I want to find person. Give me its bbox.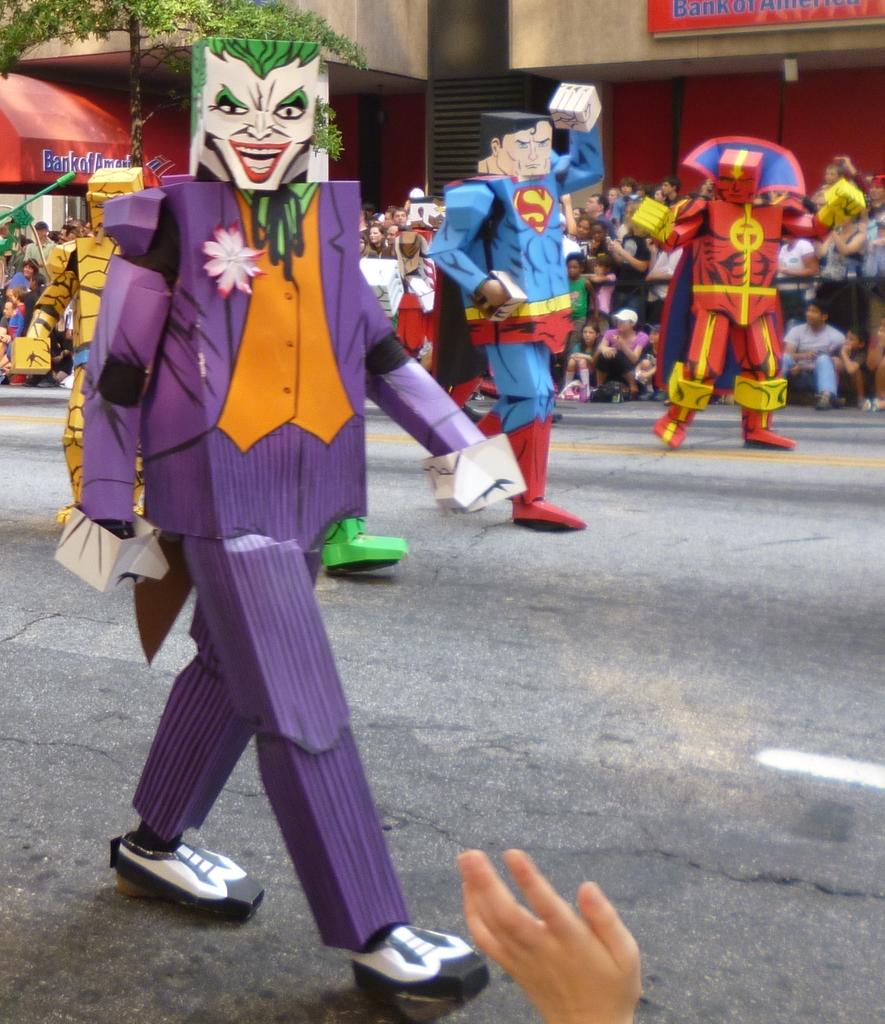
rect(11, 159, 140, 535).
